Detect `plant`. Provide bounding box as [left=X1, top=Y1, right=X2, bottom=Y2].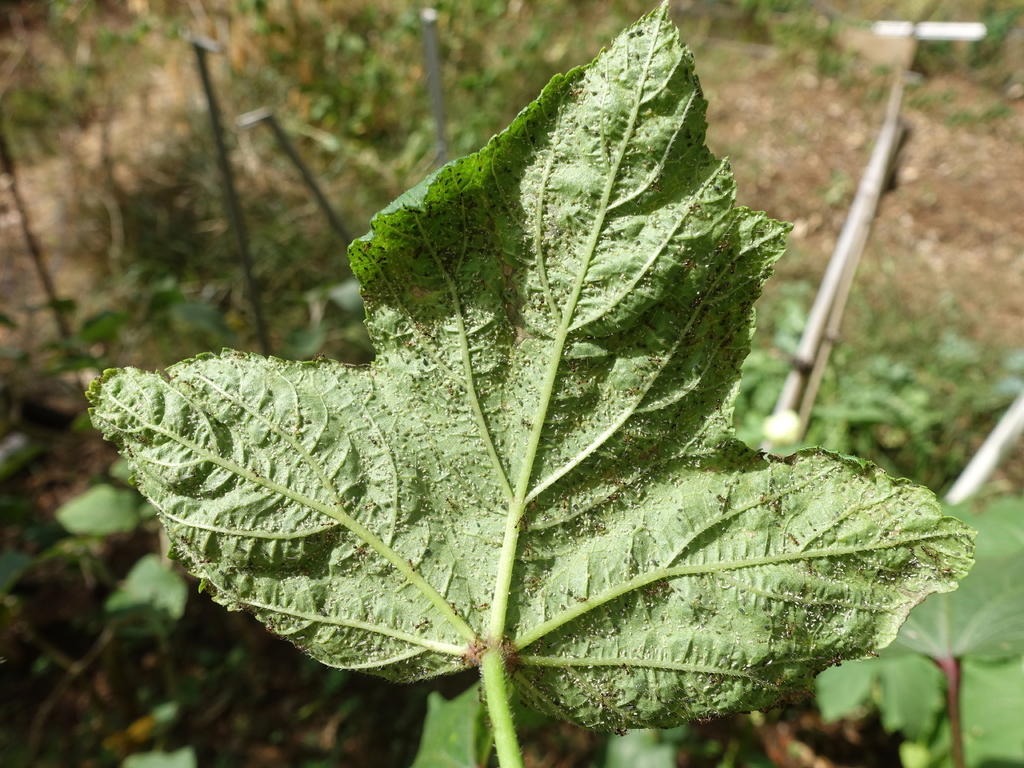
[left=75, top=0, right=991, bottom=767].
